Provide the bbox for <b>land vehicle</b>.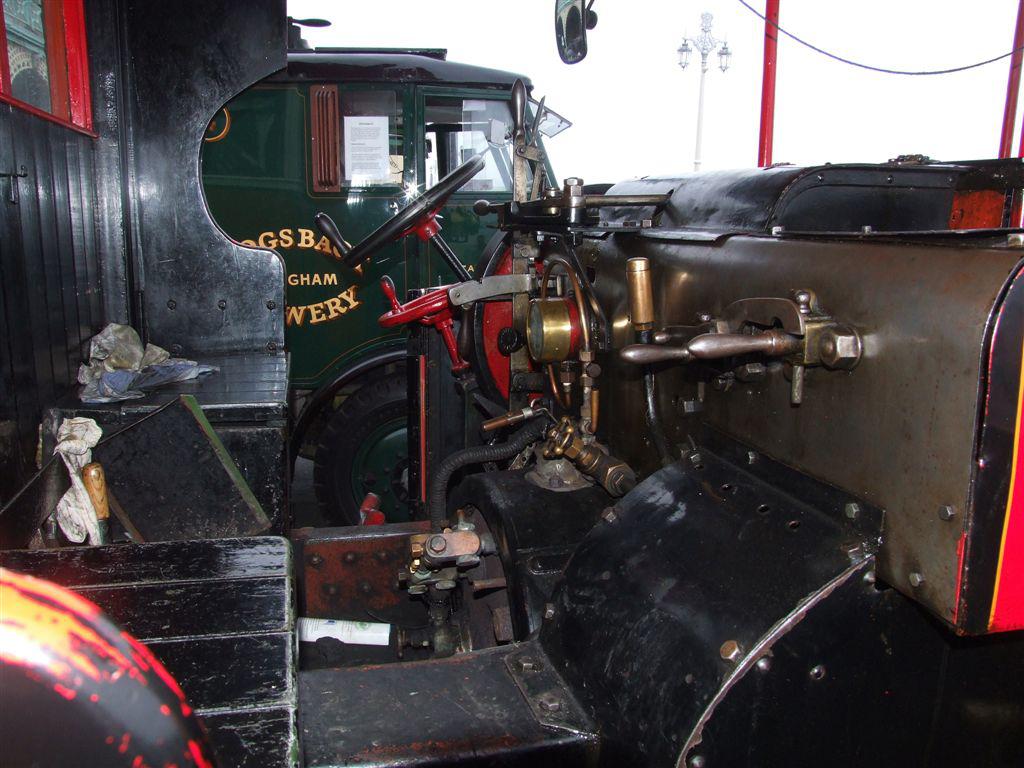
left=65, top=43, right=1016, bottom=728.
